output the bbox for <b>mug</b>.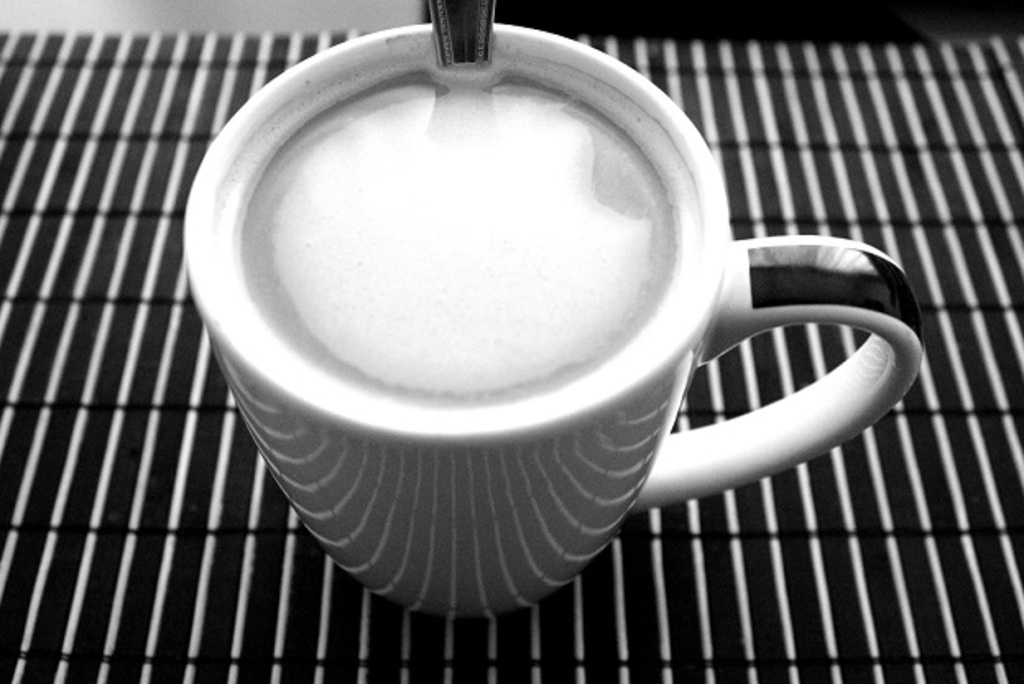
region(182, 23, 925, 620).
